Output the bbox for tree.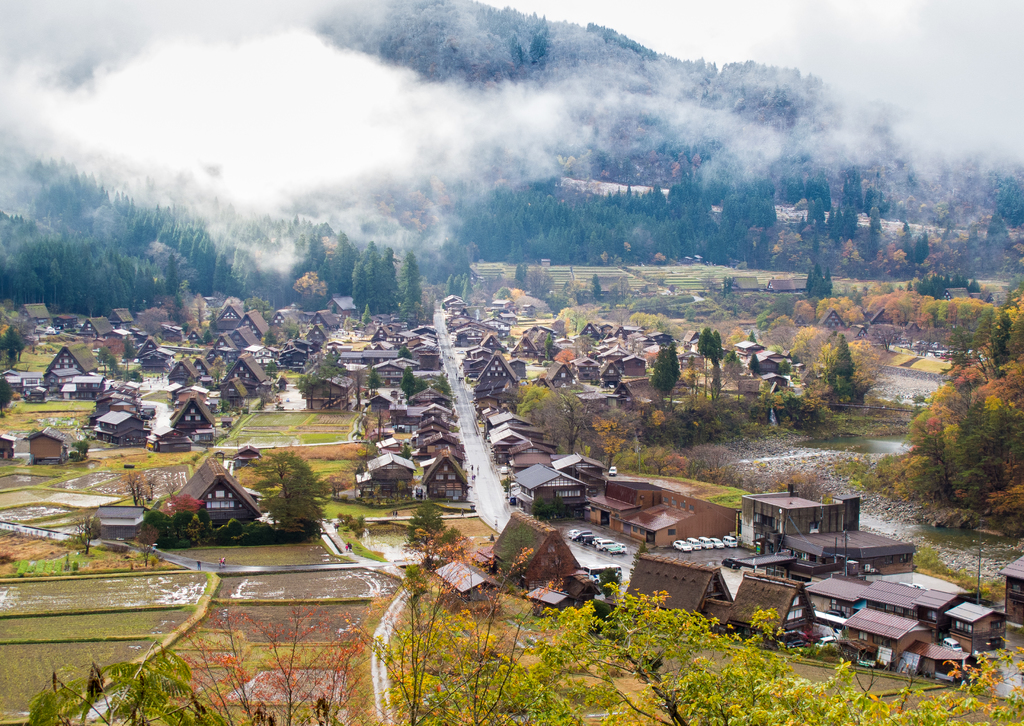
x1=353 y1=243 x2=378 y2=312.
